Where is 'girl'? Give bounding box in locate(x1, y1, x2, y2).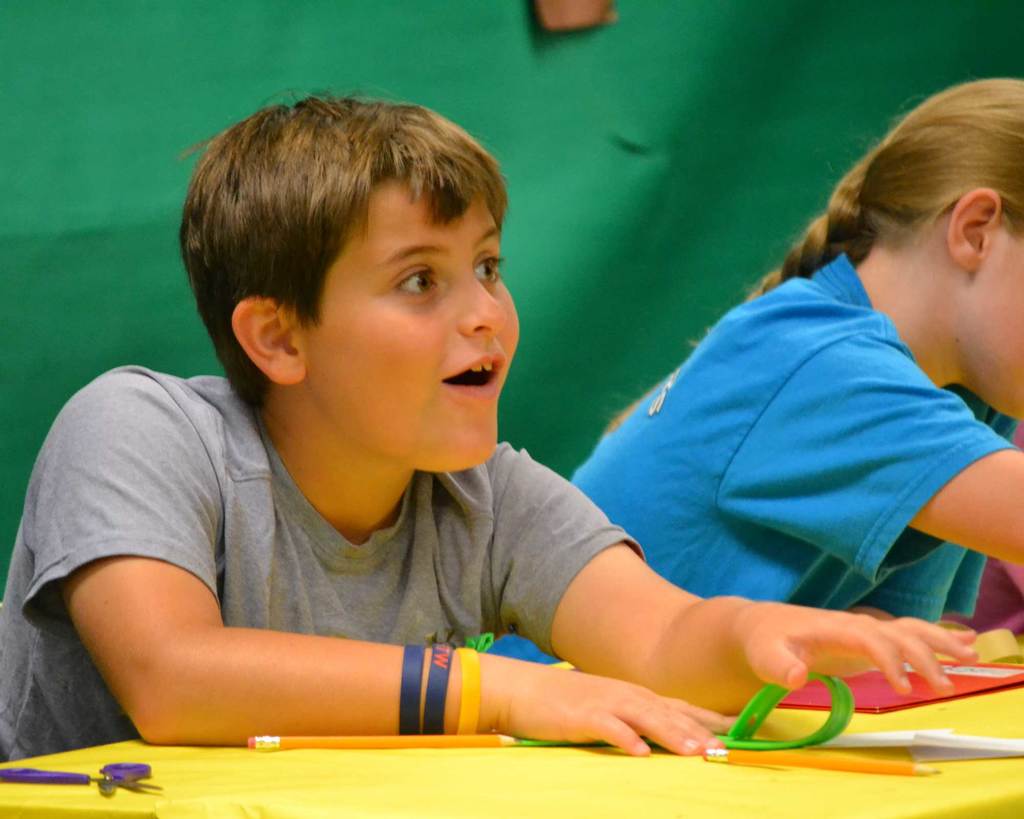
locate(486, 76, 1023, 665).
